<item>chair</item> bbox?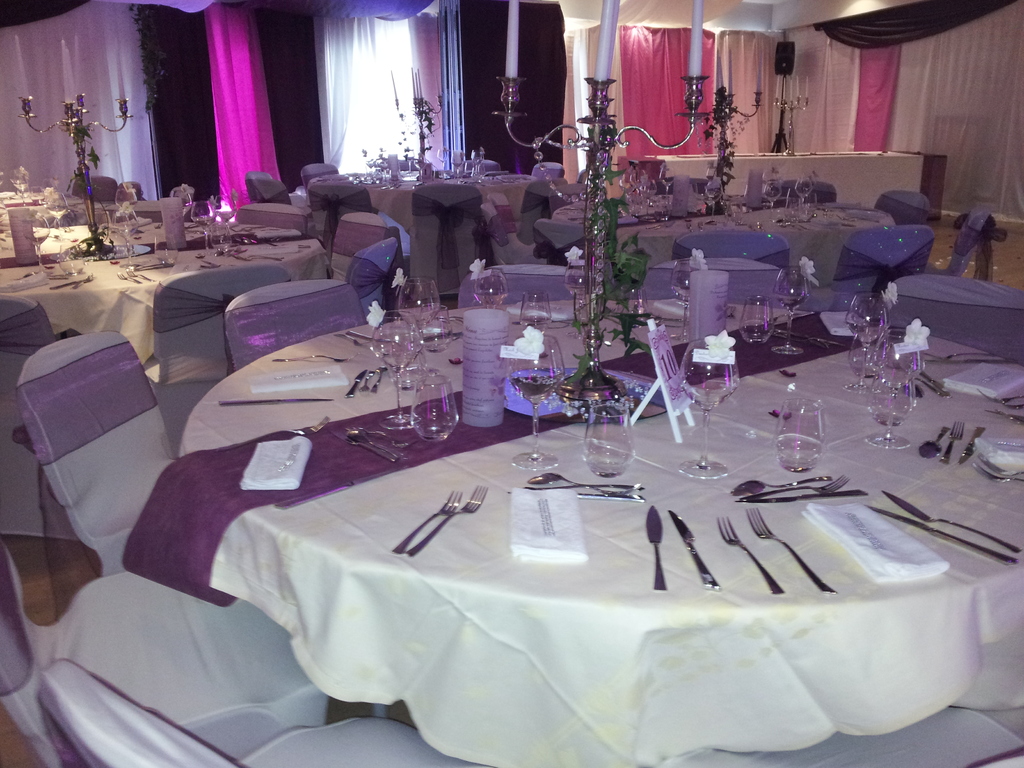
select_region(121, 182, 148, 203)
